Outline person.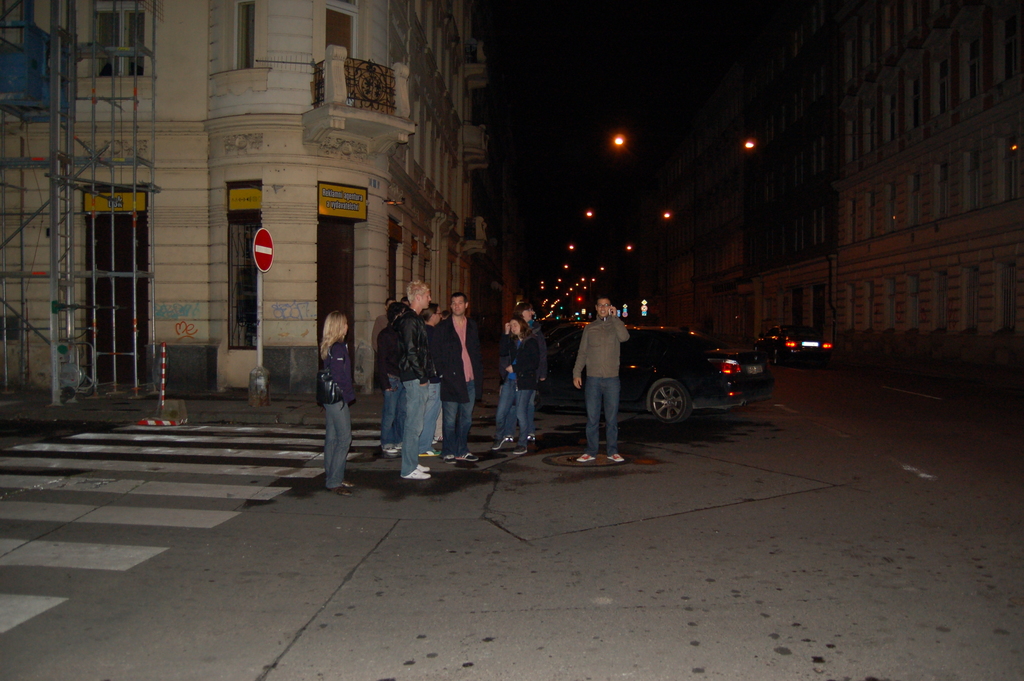
Outline: box=[568, 297, 632, 462].
